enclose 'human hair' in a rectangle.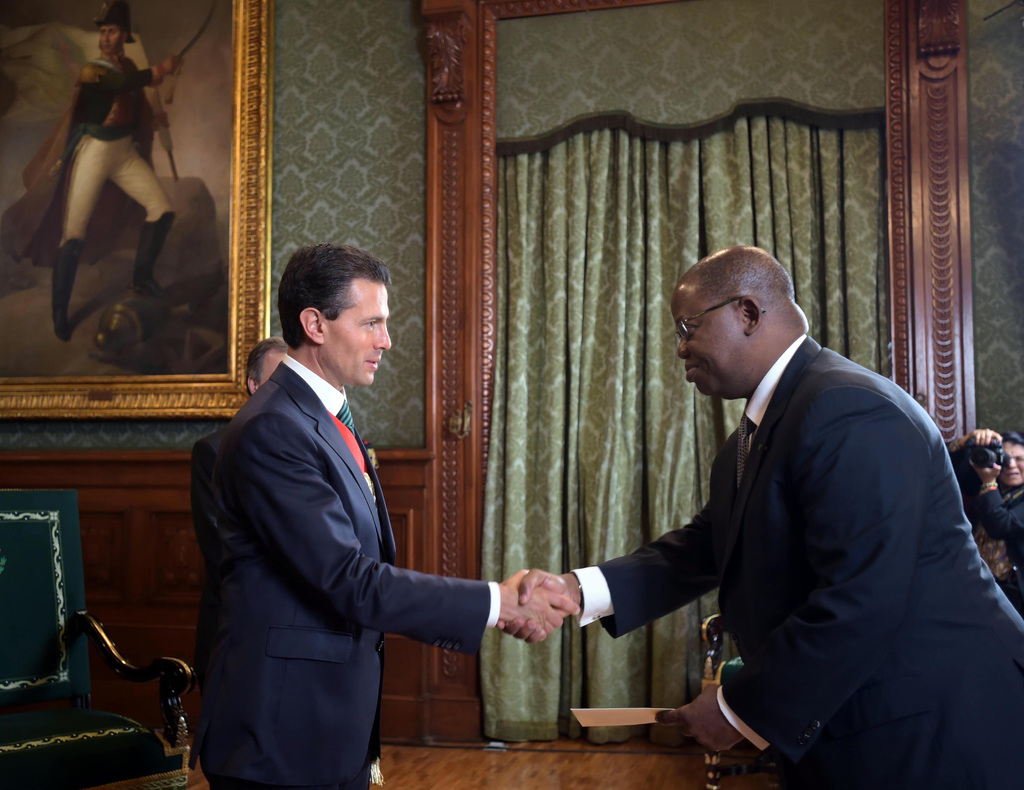
box(273, 242, 393, 366).
